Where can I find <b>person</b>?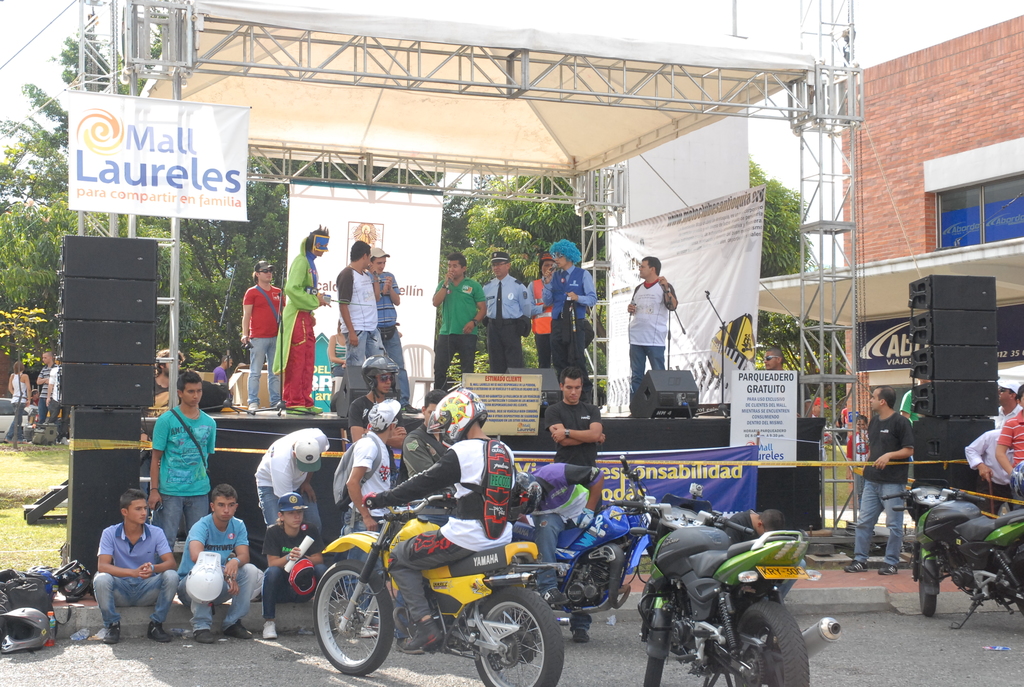
You can find it at left=255, top=427, right=331, bottom=527.
